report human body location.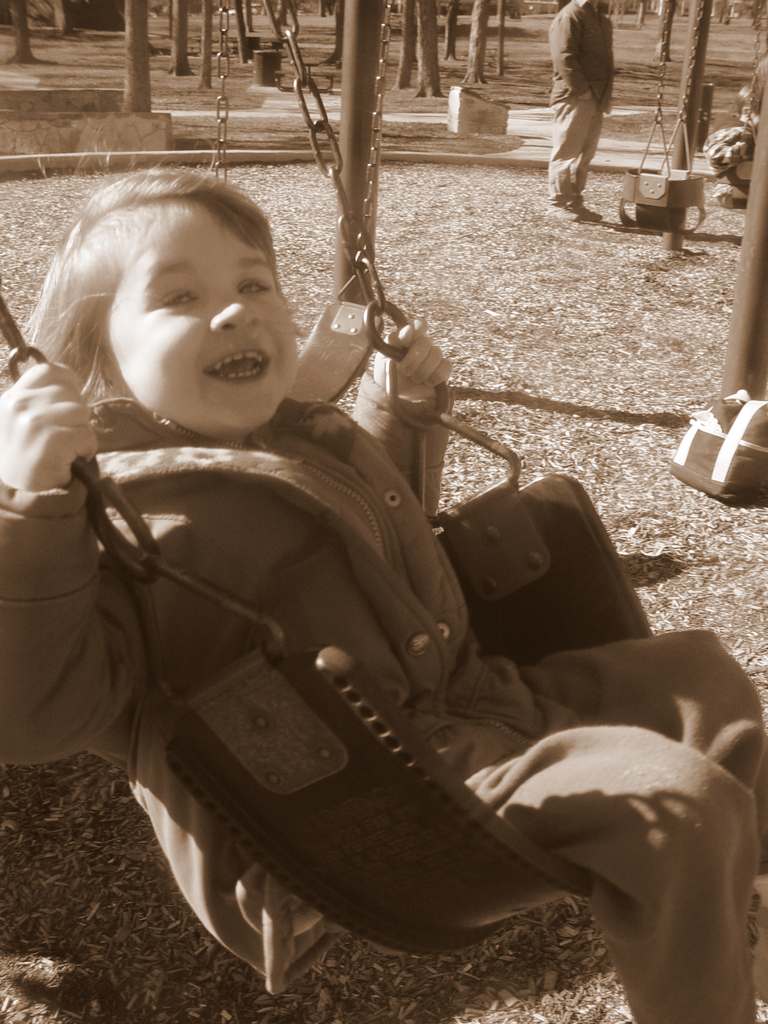
Report: left=1, top=84, right=662, bottom=980.
